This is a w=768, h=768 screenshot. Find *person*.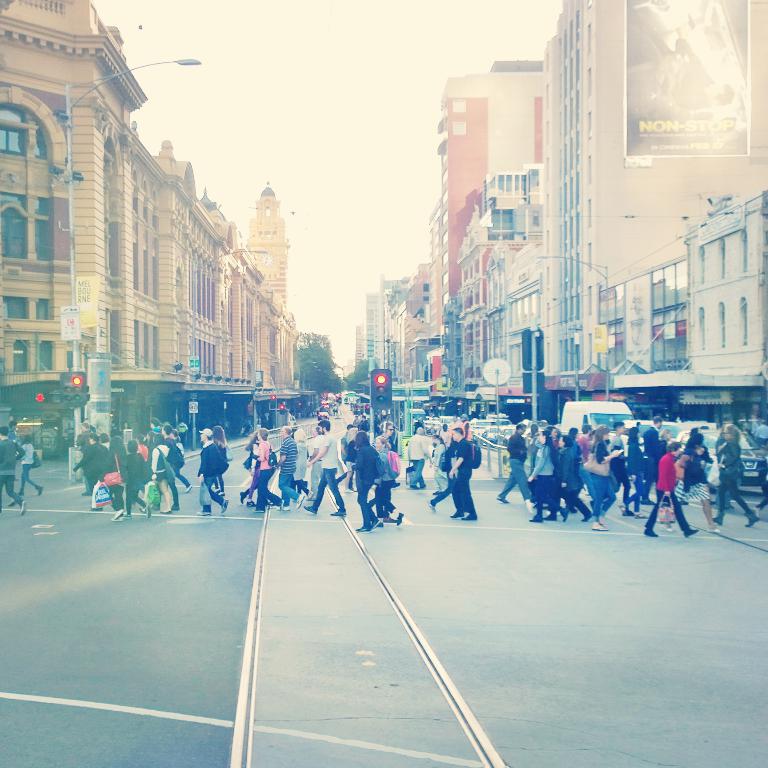
Bounding box: left=0, top=427, right=28, bottom=523.
